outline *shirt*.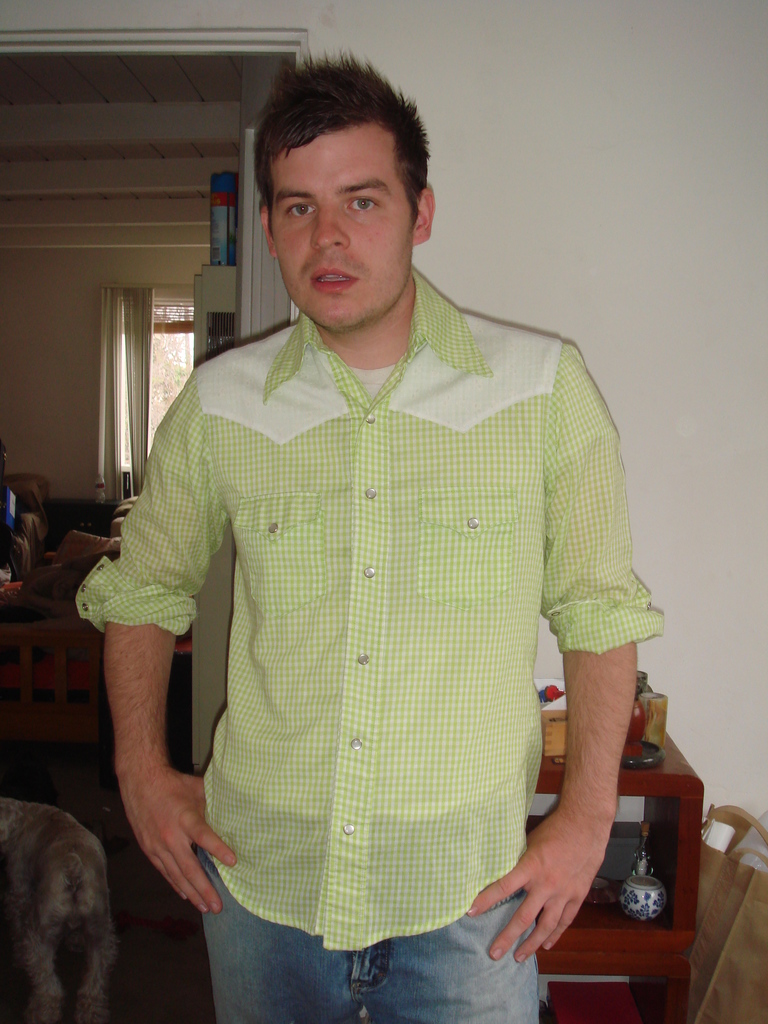
Outline: (76, 273, 665, 948).
